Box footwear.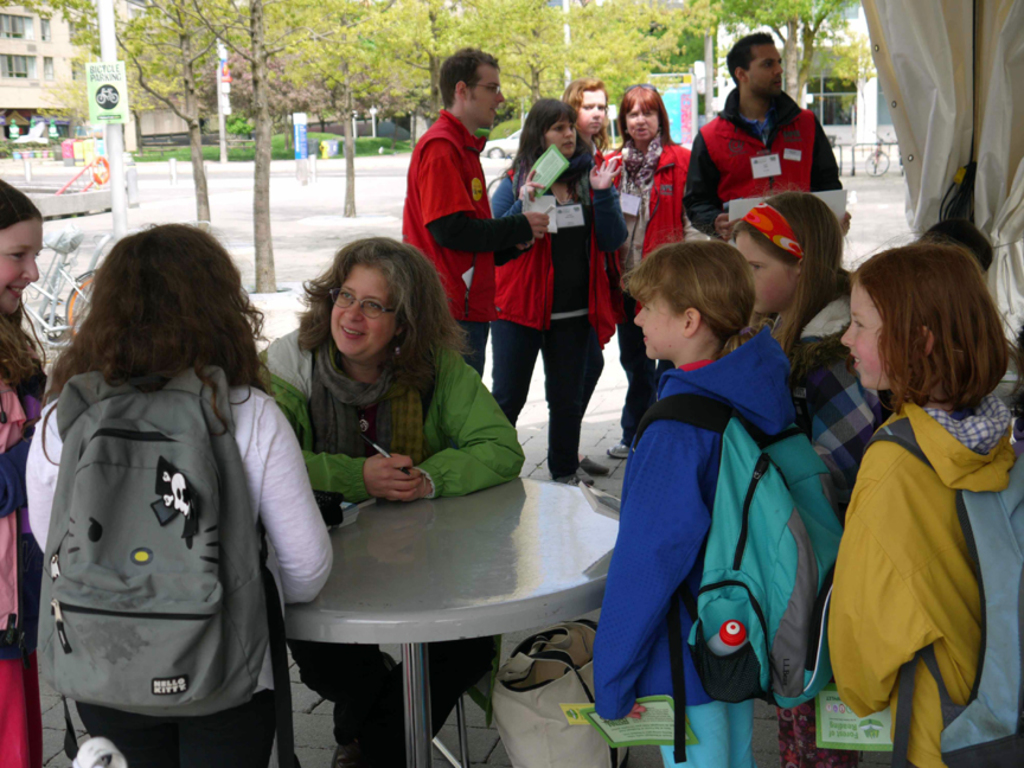
bbox=[335, 725, 378, 767].
